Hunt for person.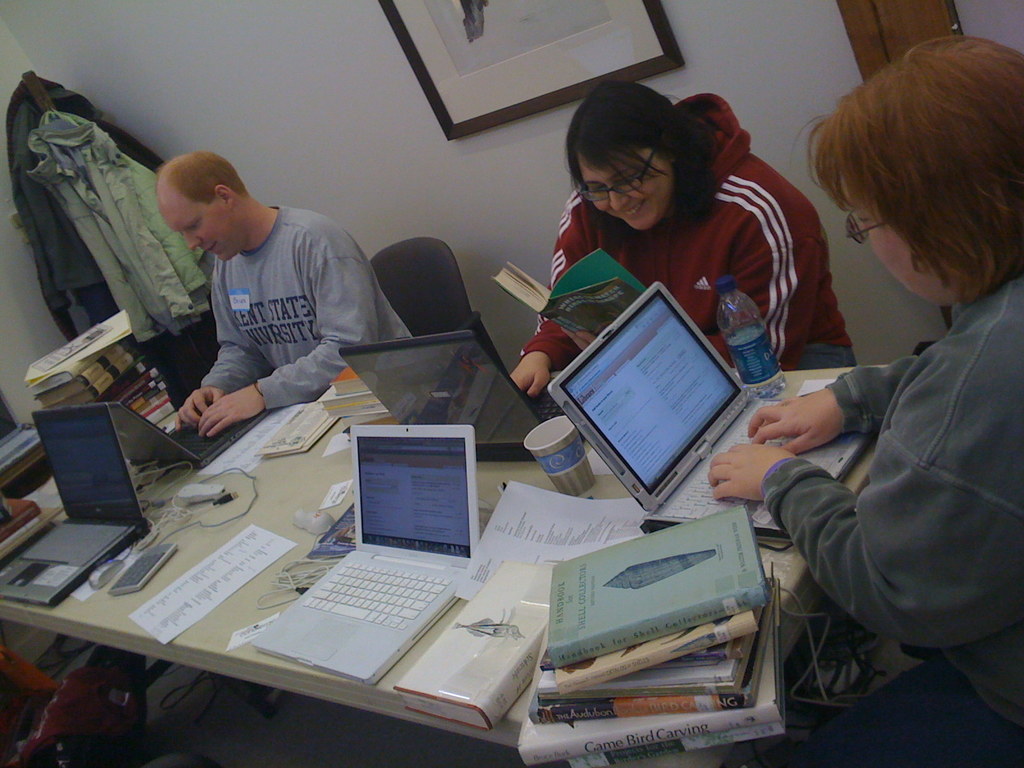
Hunted down at box(510, 74, 860, 399).
